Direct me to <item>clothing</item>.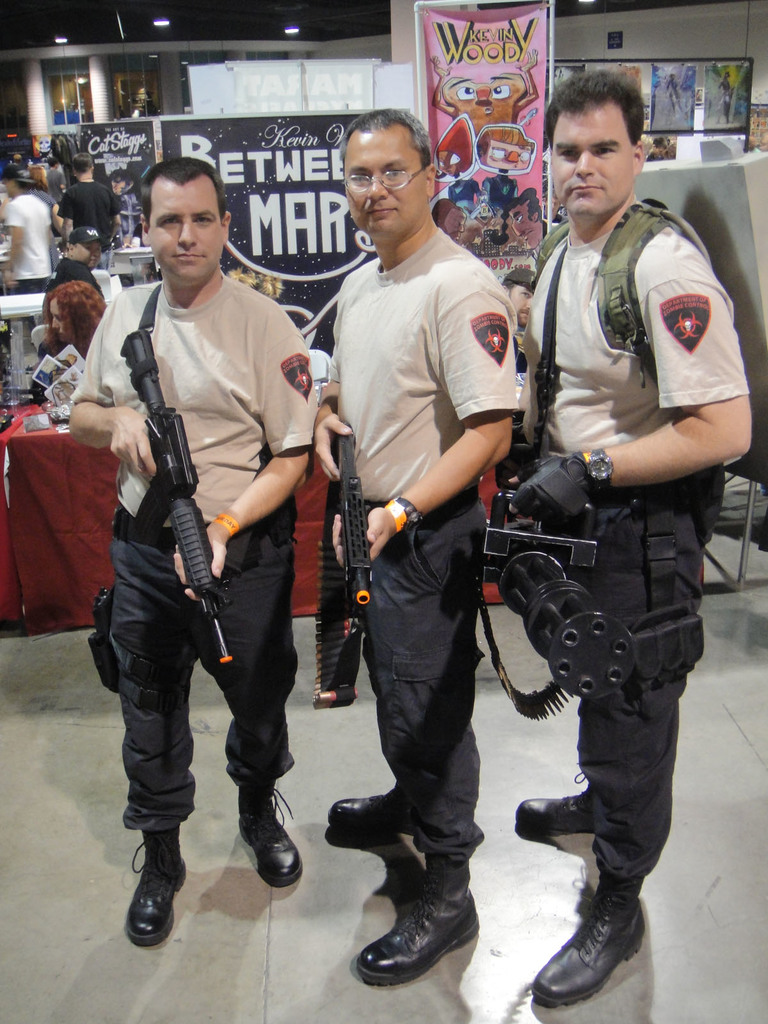
Direction: bbox=[447, 175, 481, 219].
